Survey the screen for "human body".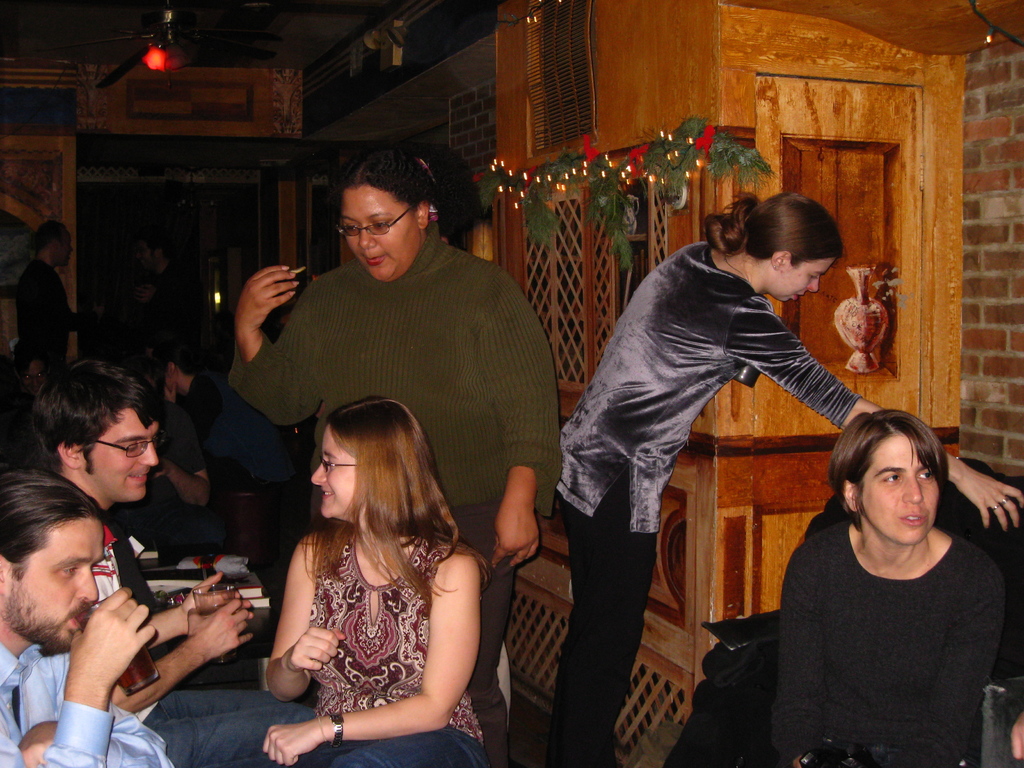
Survey found: left=159, top=337, right=294, bottom=503.
